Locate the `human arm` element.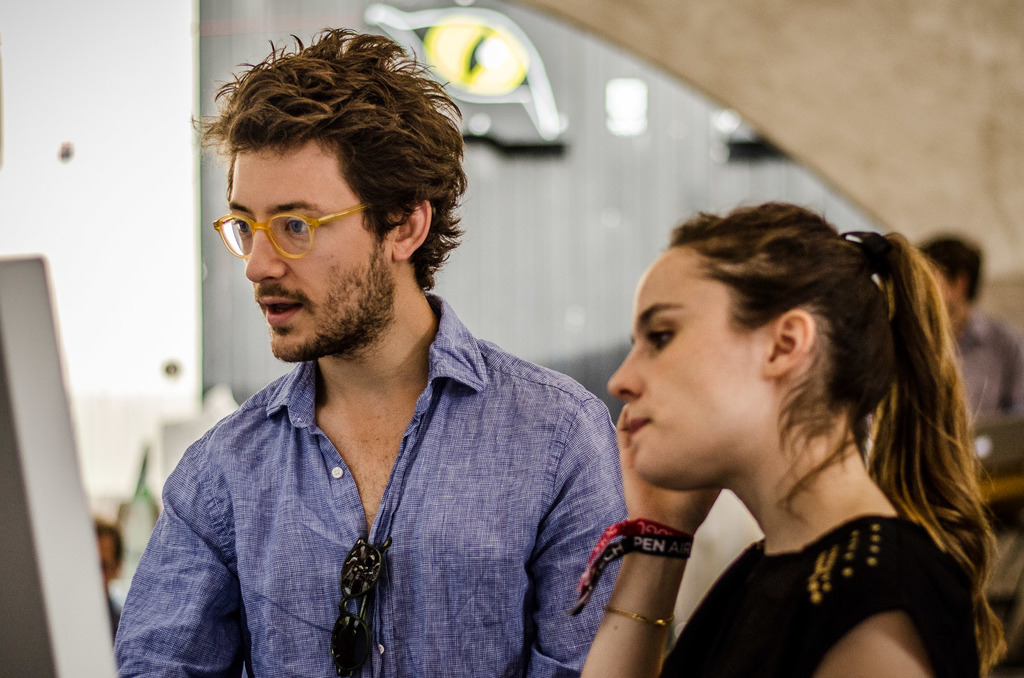
Element bbox: pyautogui.locateOnScreen(578, 411, 722, 677).
